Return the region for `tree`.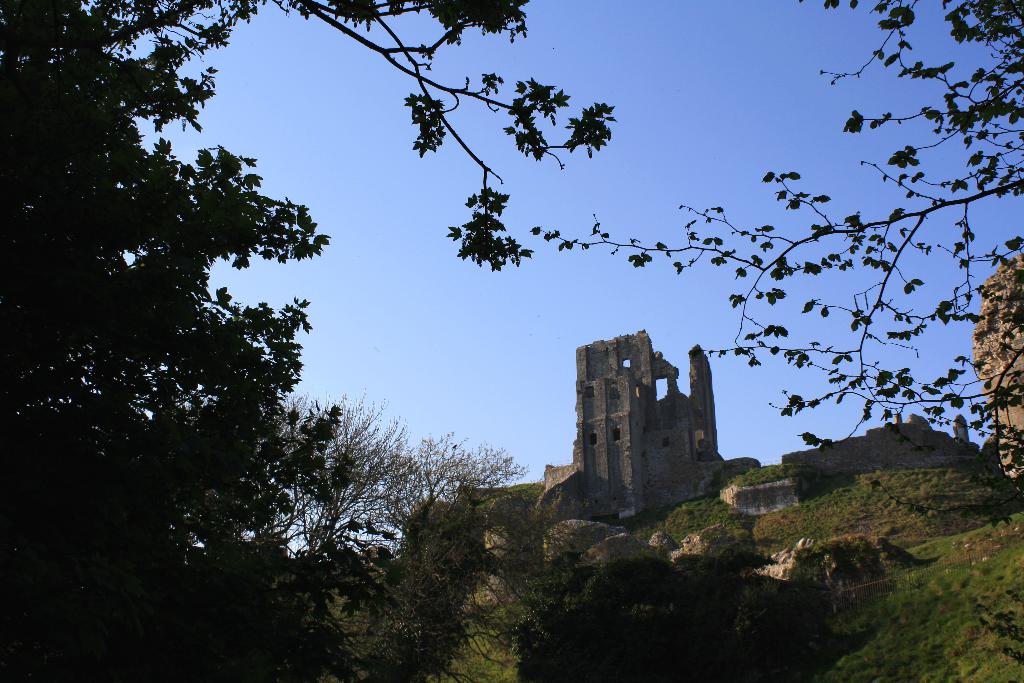
0 0 616 682.
